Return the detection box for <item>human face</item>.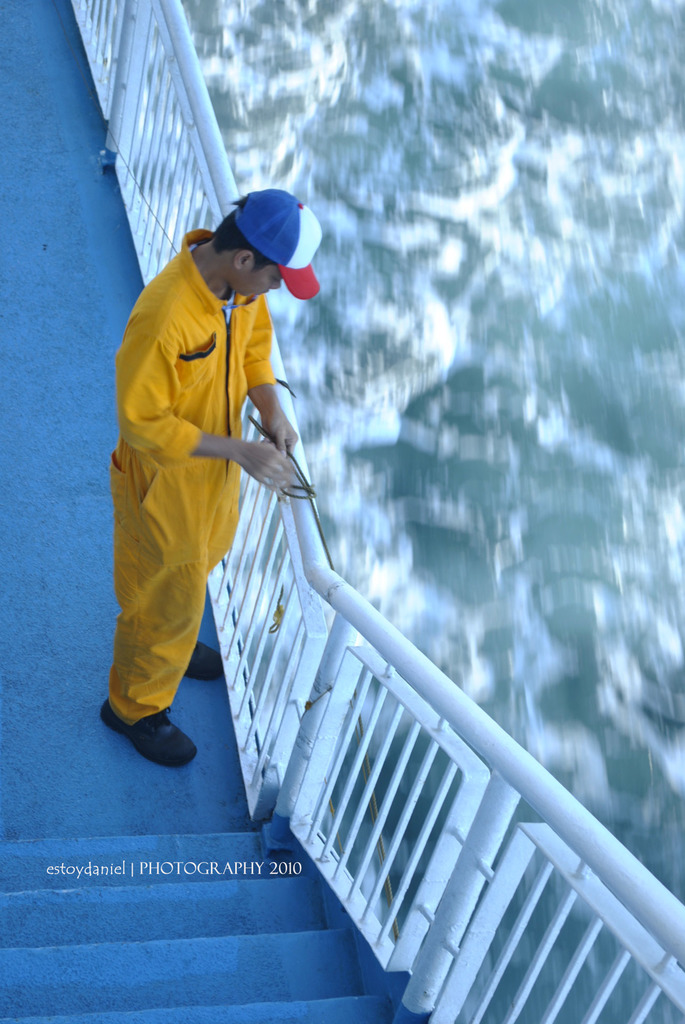
(240,271,284,301).
